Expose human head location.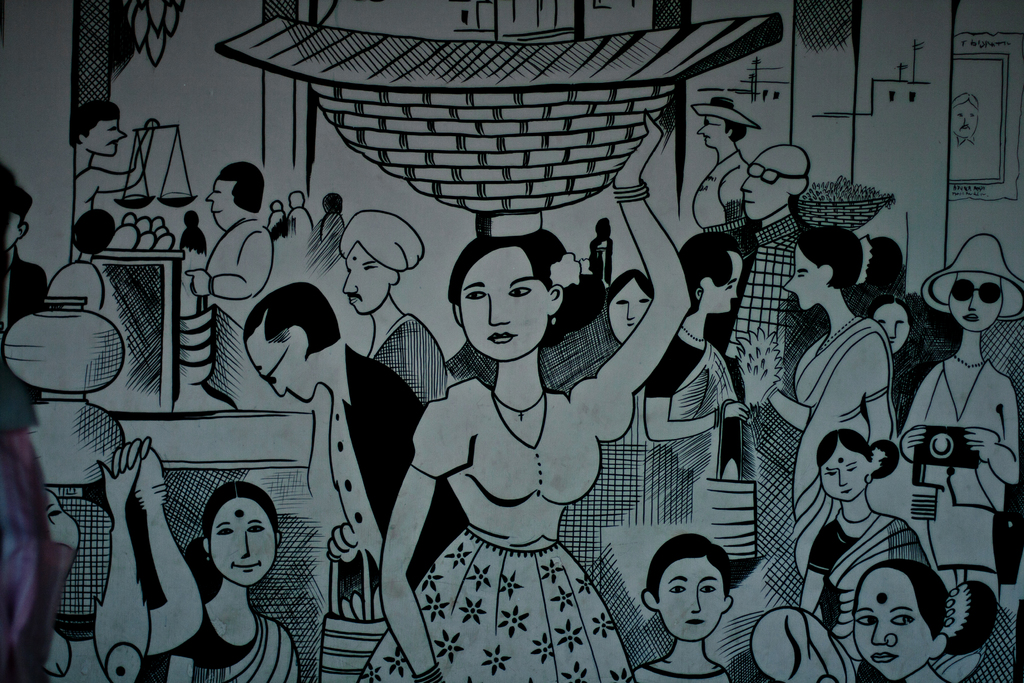
Exposed at bbox=[678, 232, 749, 315].
